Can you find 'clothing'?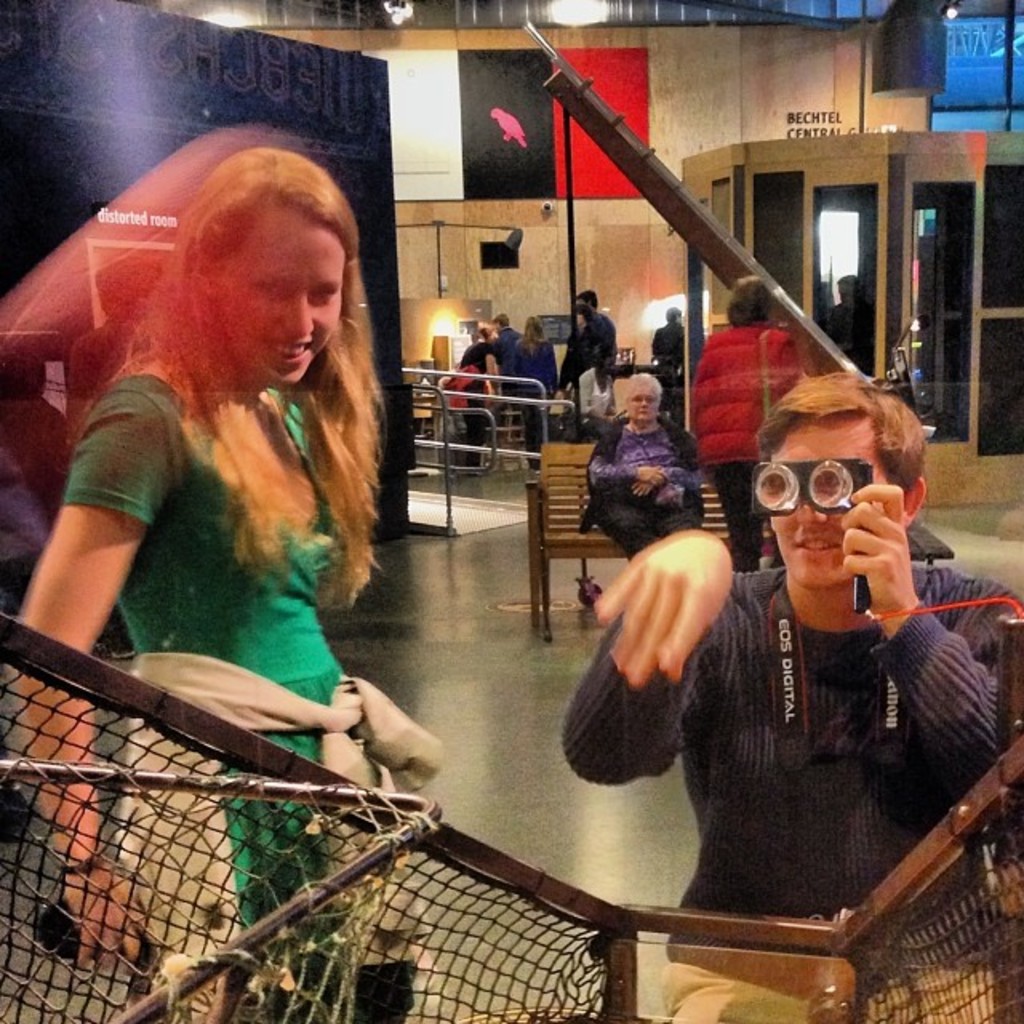
Yes, bounding box: (586, 406, 699, 565).
